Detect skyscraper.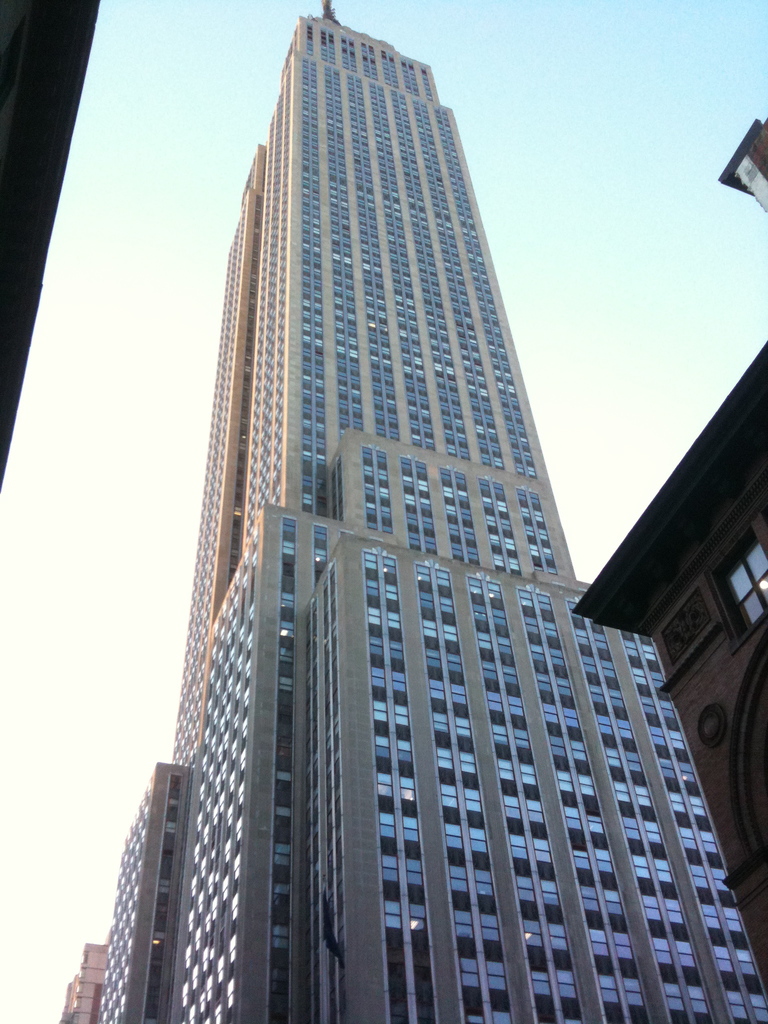
Detected at {"left": 81, "top": 0, "right": 767, "bottom": 1023}.
